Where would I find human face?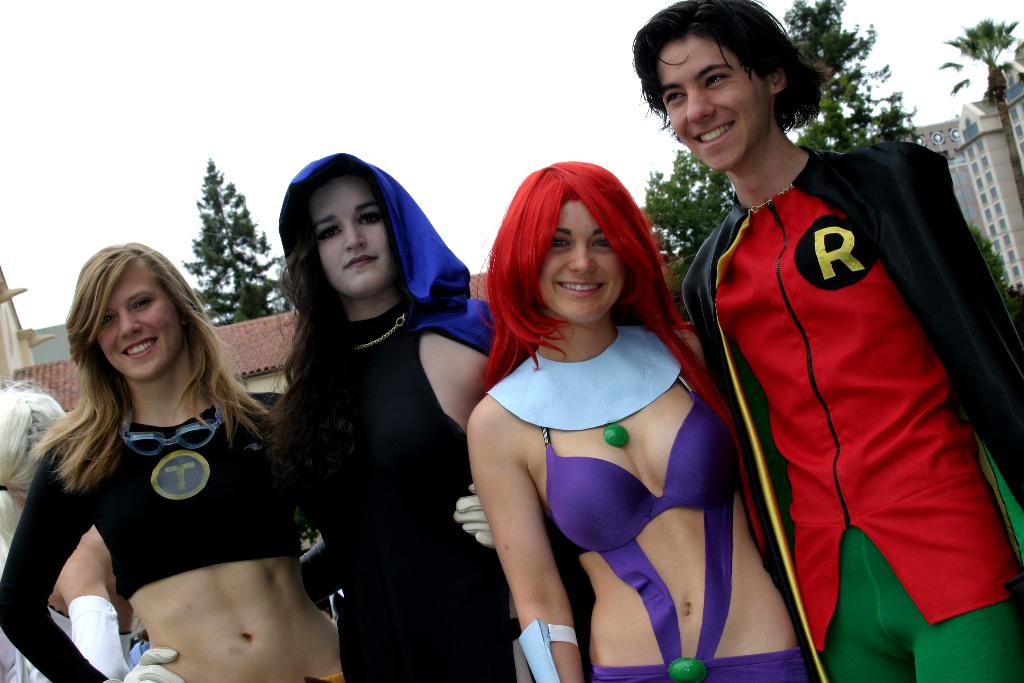
At 308,176,397,299.
